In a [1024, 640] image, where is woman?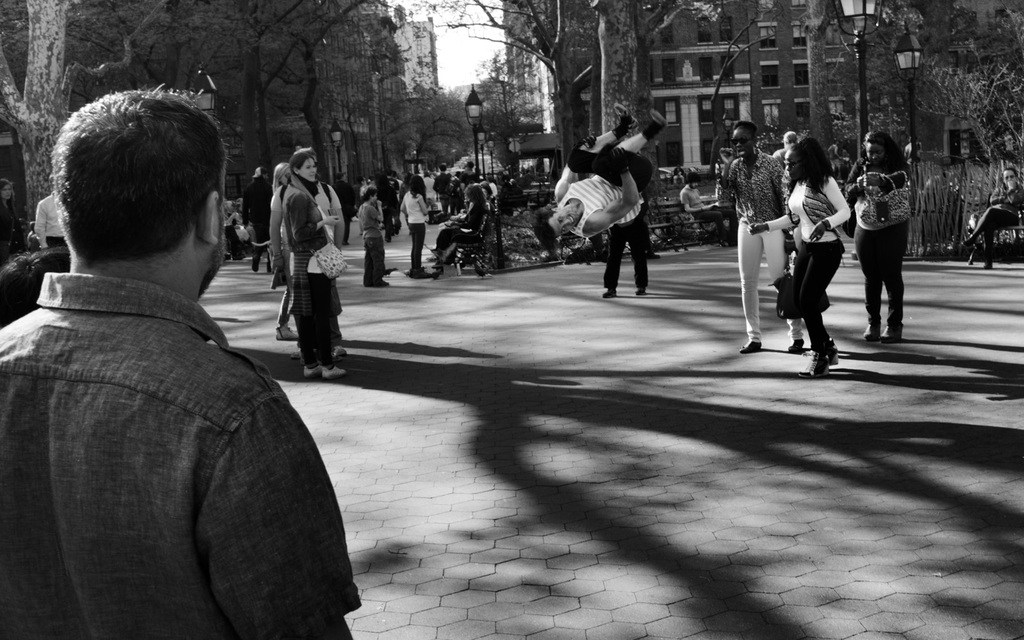
<region>289, 150, 340, 379</region>.
